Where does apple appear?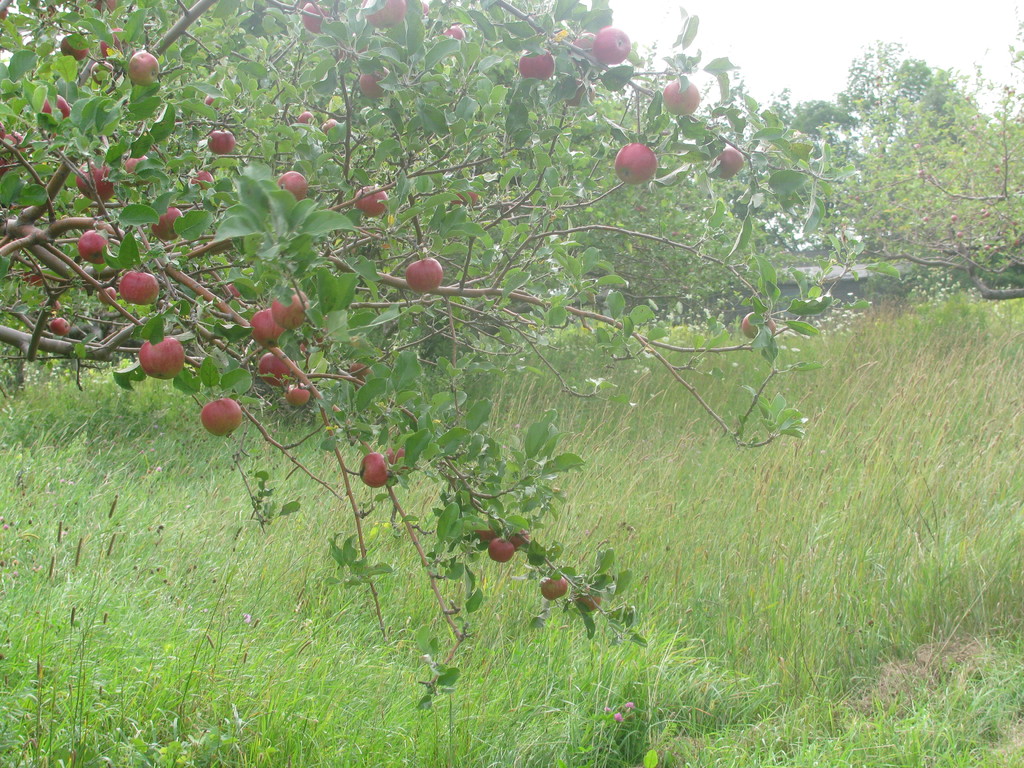
Appears at 507, 529, 528, 547.
